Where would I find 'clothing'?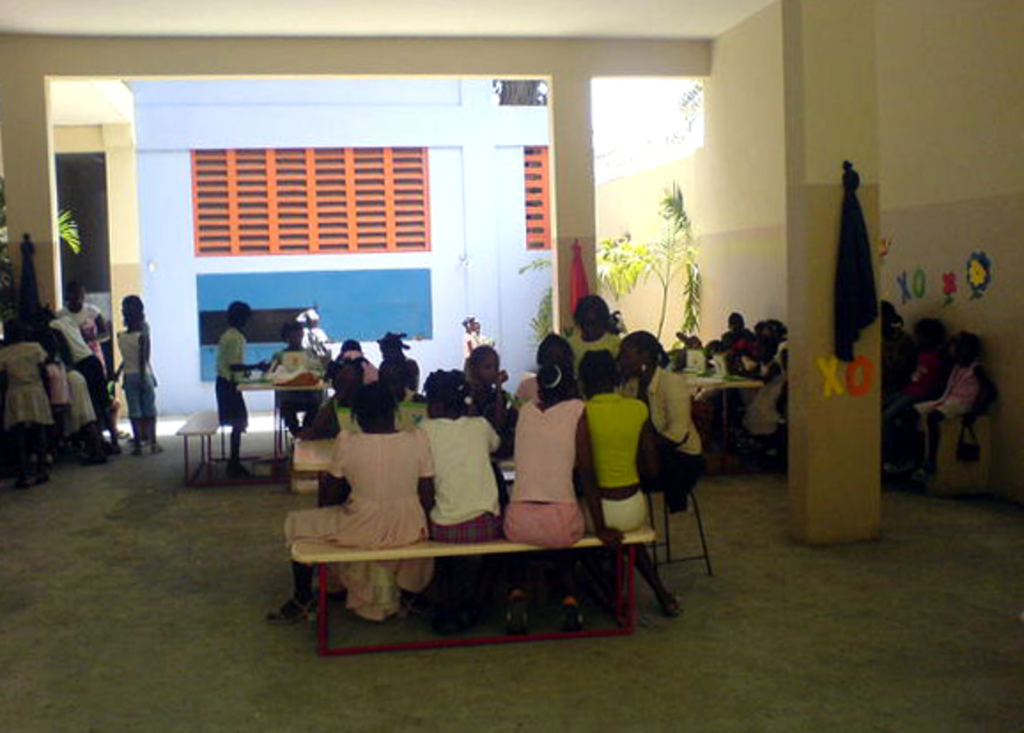
At bbox(911, 359, 973, 432).
